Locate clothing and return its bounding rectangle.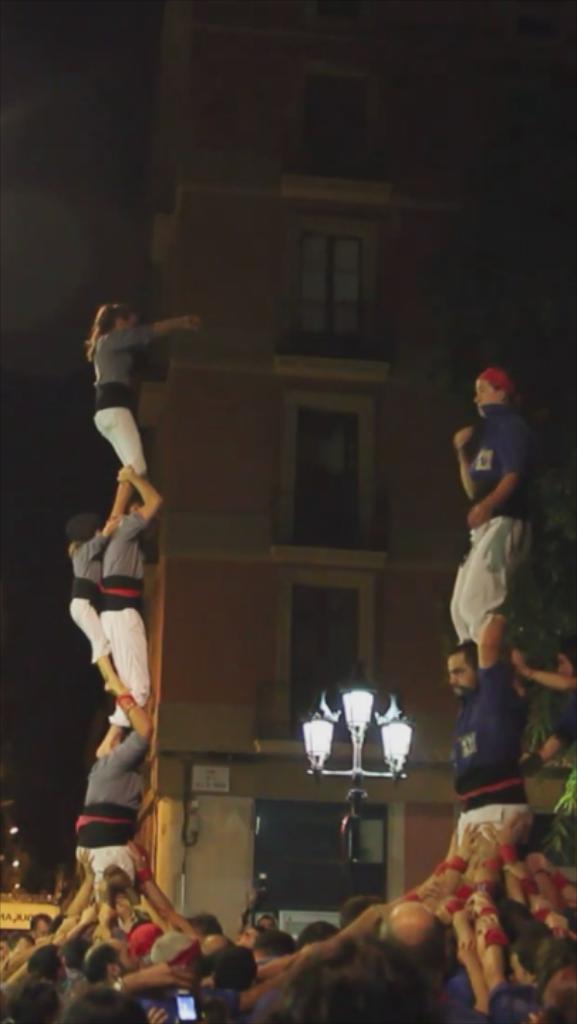
left=61, top=518, right=114, bottom=673.
